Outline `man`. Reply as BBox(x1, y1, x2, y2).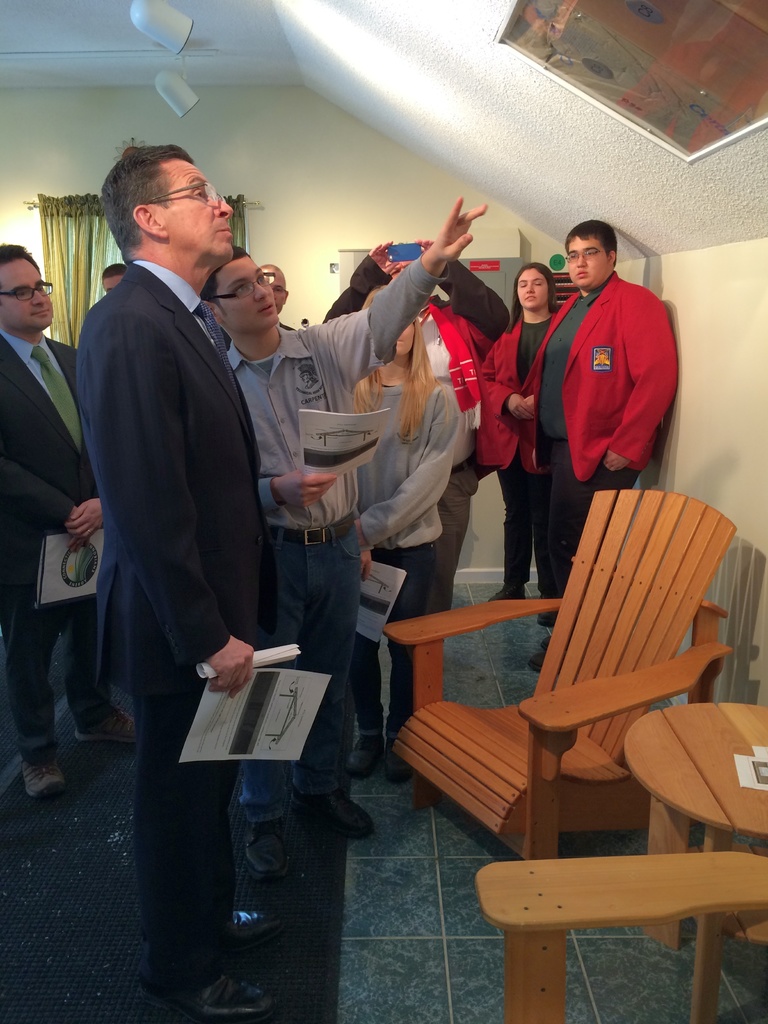
BBox(72, 144, 275, 1014).
